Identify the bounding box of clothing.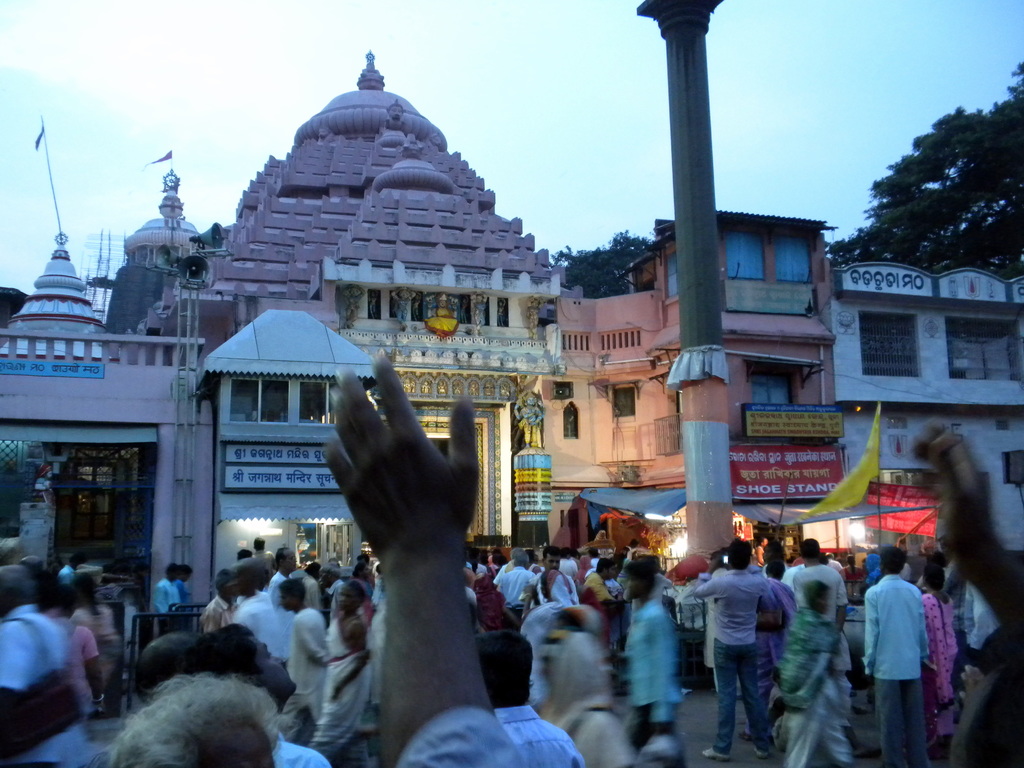
x1=538 y1=633 x2=634 y2=767.
